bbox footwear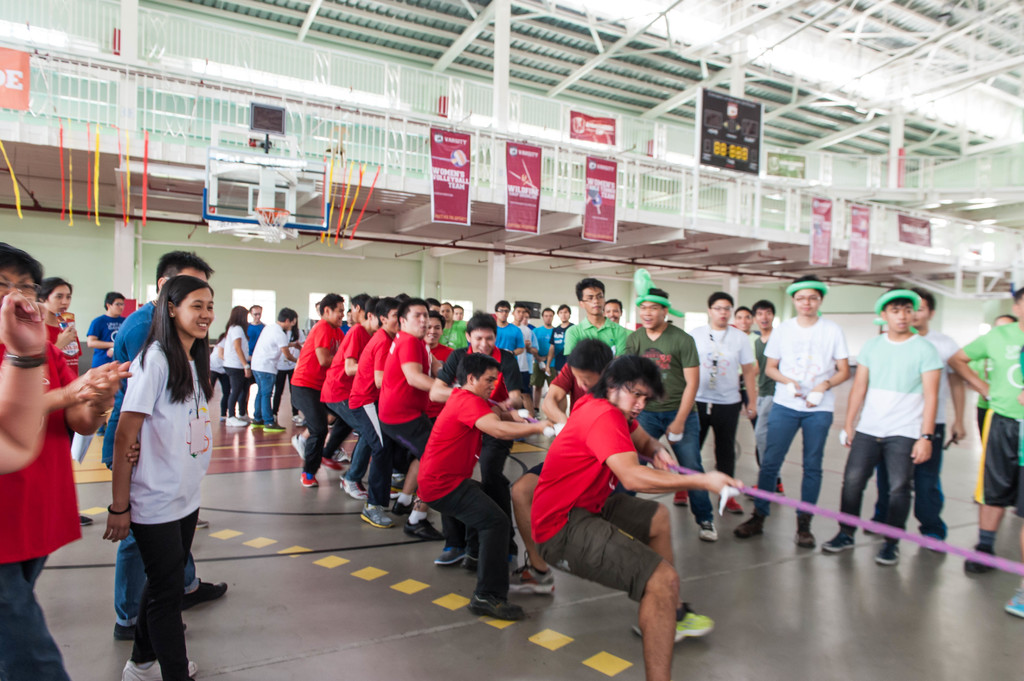
(394, 499, 412, 518)
